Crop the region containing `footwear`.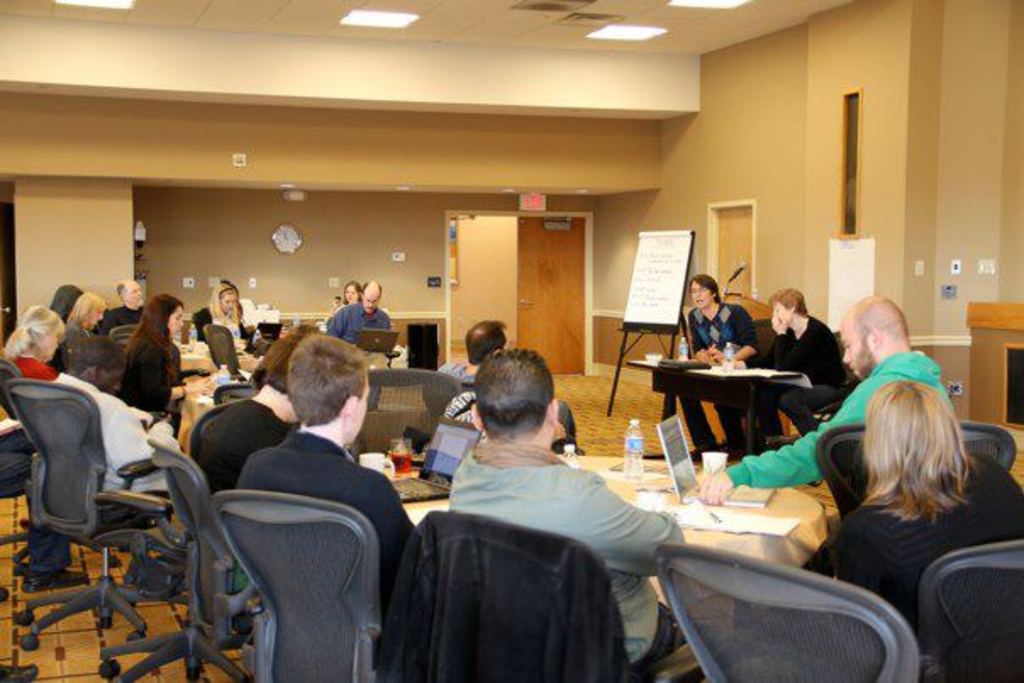
Crop region: bbox=(20, 566, 90, 595).
